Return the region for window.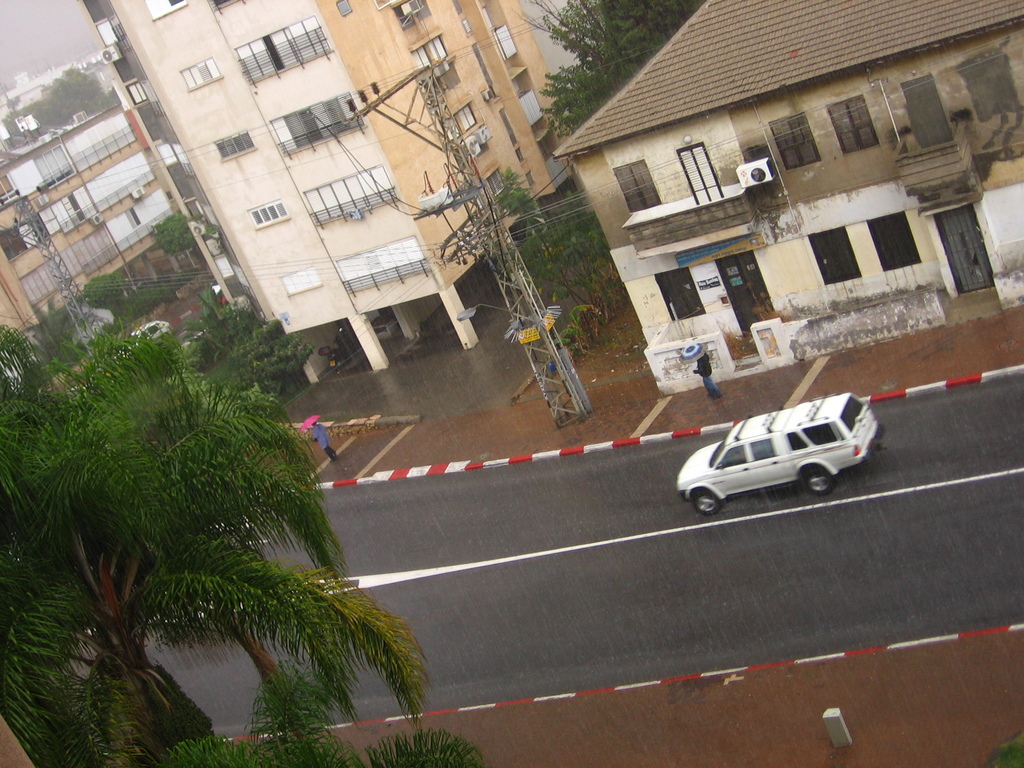
box=[179, 59, 221, 92].
